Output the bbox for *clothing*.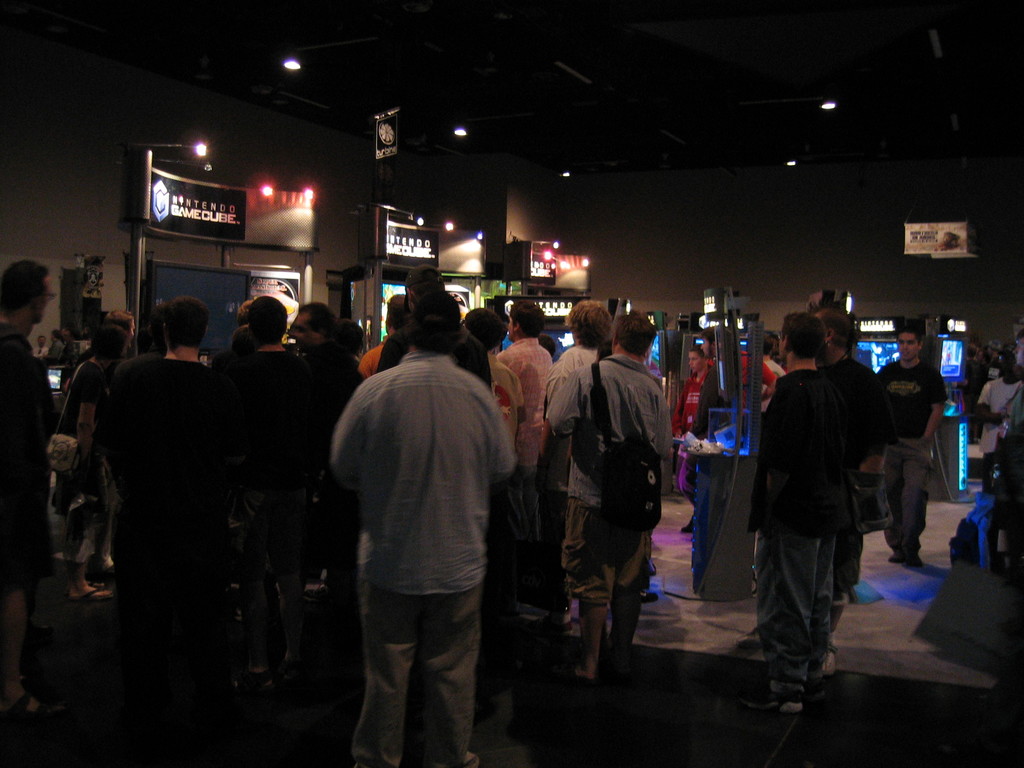
0,316,67,625.
